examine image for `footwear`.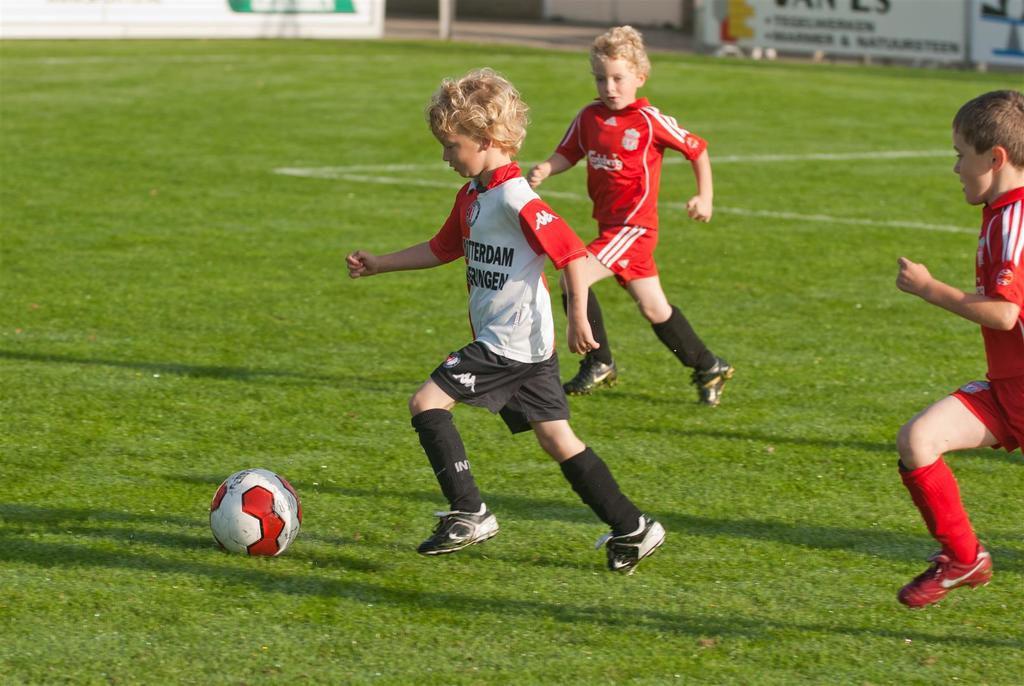
Examination result: crop(691, 357, 736, 407).
